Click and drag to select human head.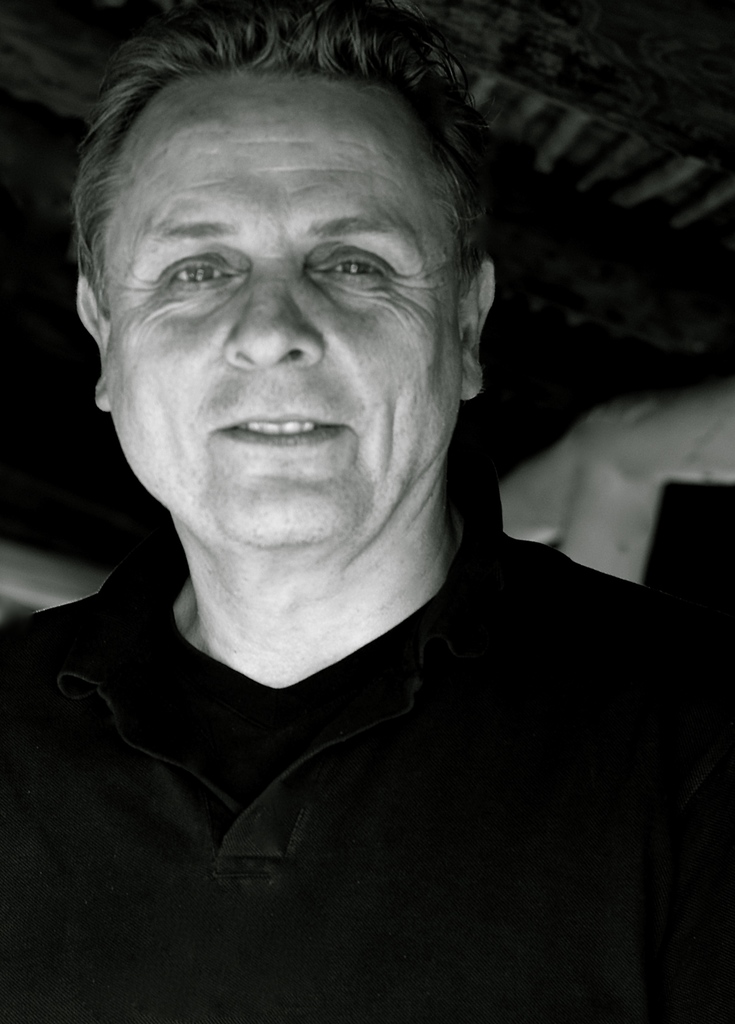
Selection: <region>113, 100, 487, 625</region>.
